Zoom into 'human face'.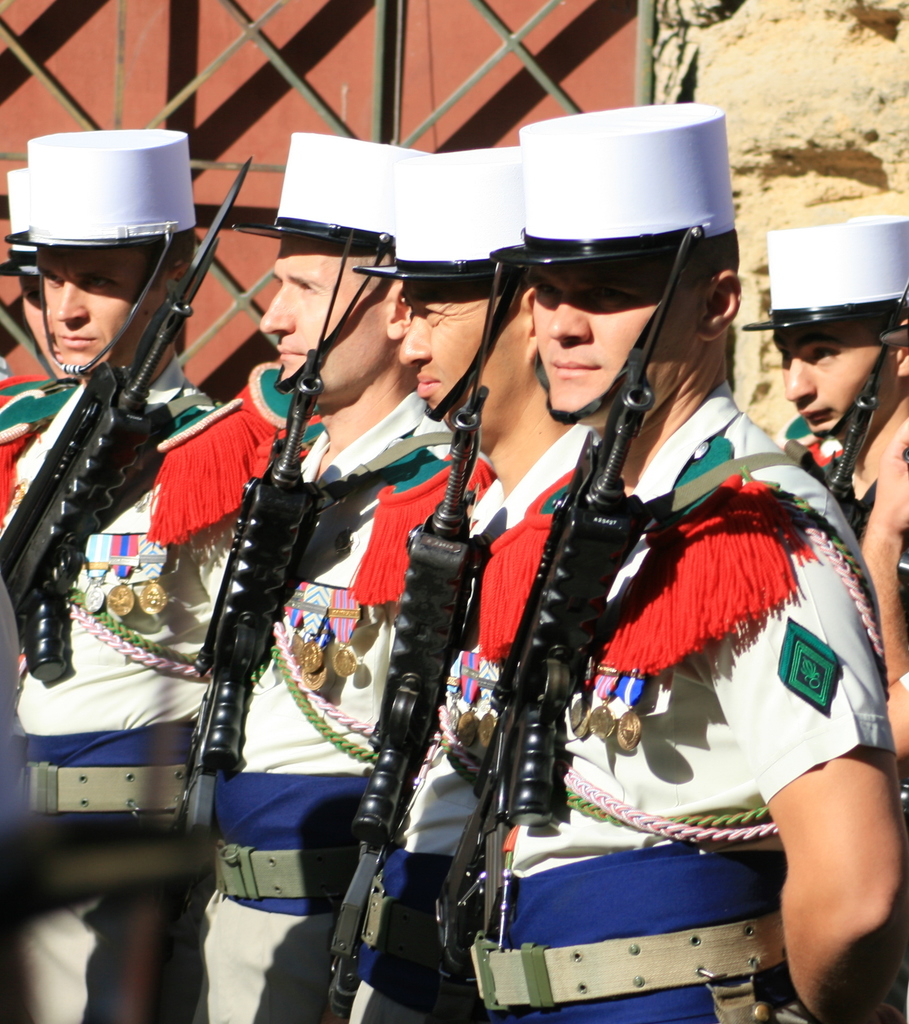
Zoom target: [x1=795, y1=330, x2=893, y2=433].
